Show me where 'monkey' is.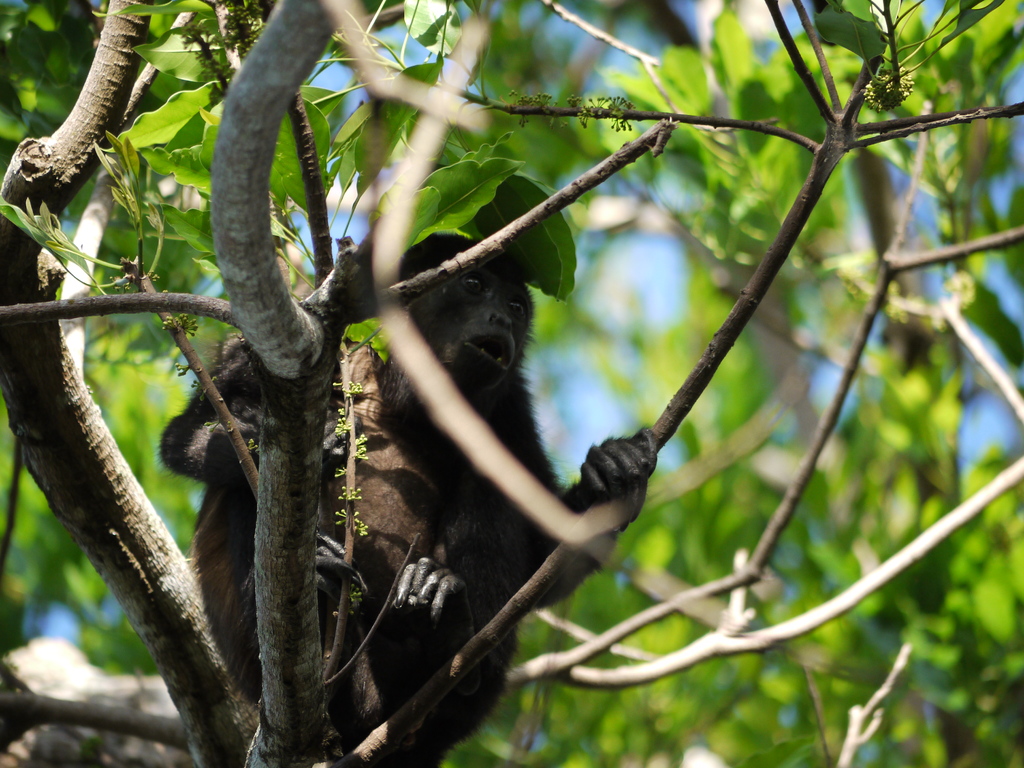
'monkey' is at <bbox>154, 228, 657, 767</bbox>.
